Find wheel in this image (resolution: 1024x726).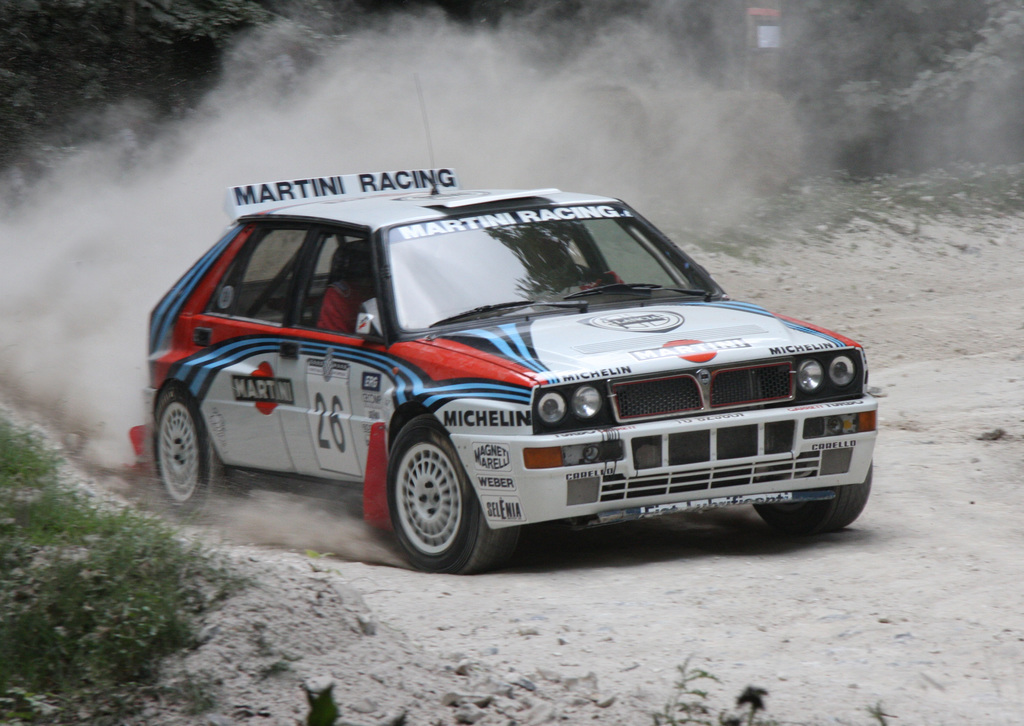
[left=752, top=460, right=873, bottom=536].
